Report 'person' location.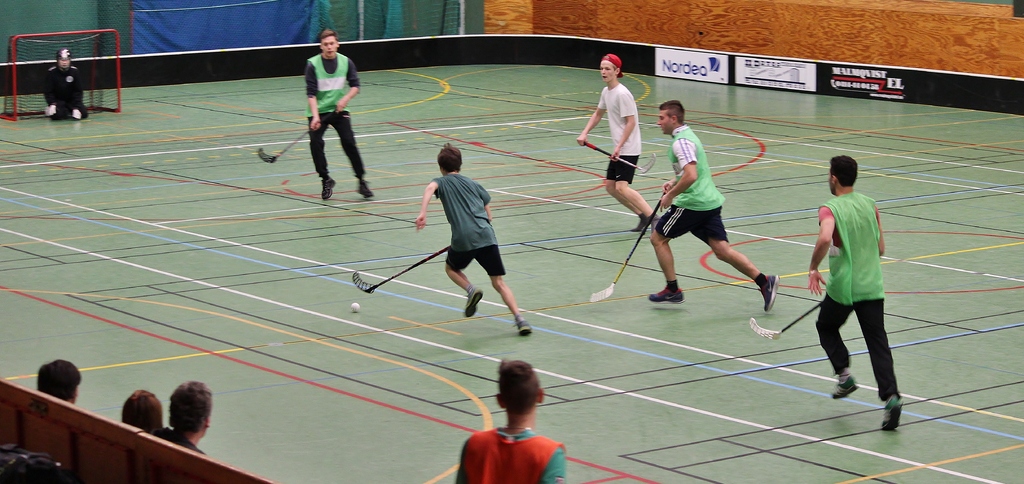
Report: box=[292, 29, 362, 197].
